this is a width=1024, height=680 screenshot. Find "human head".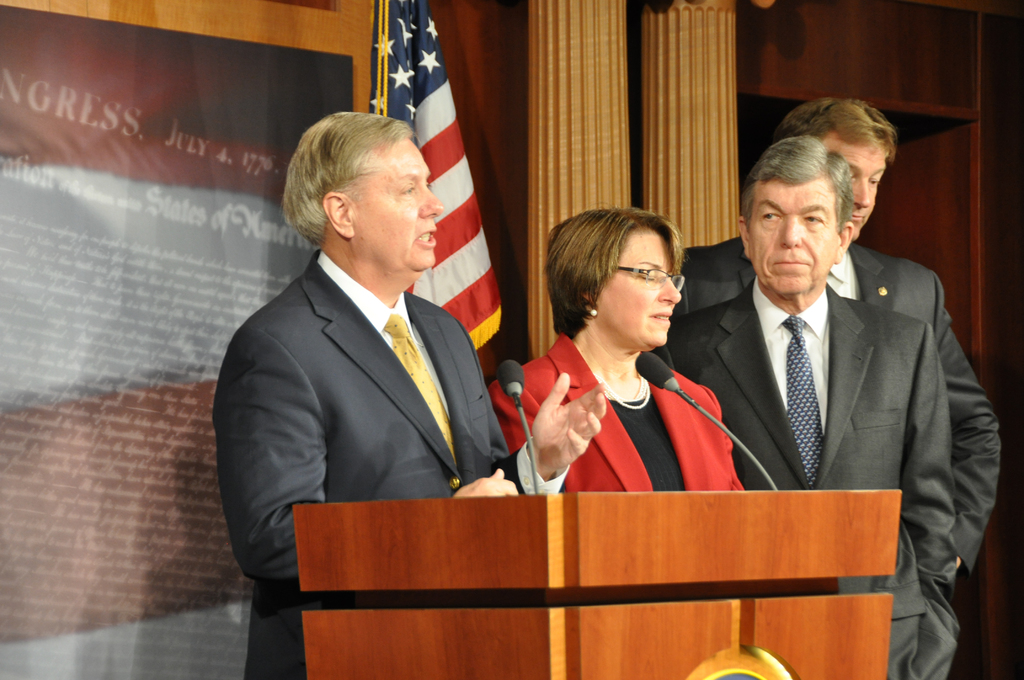
Bounding box: box(737, 136, 856, 300).
